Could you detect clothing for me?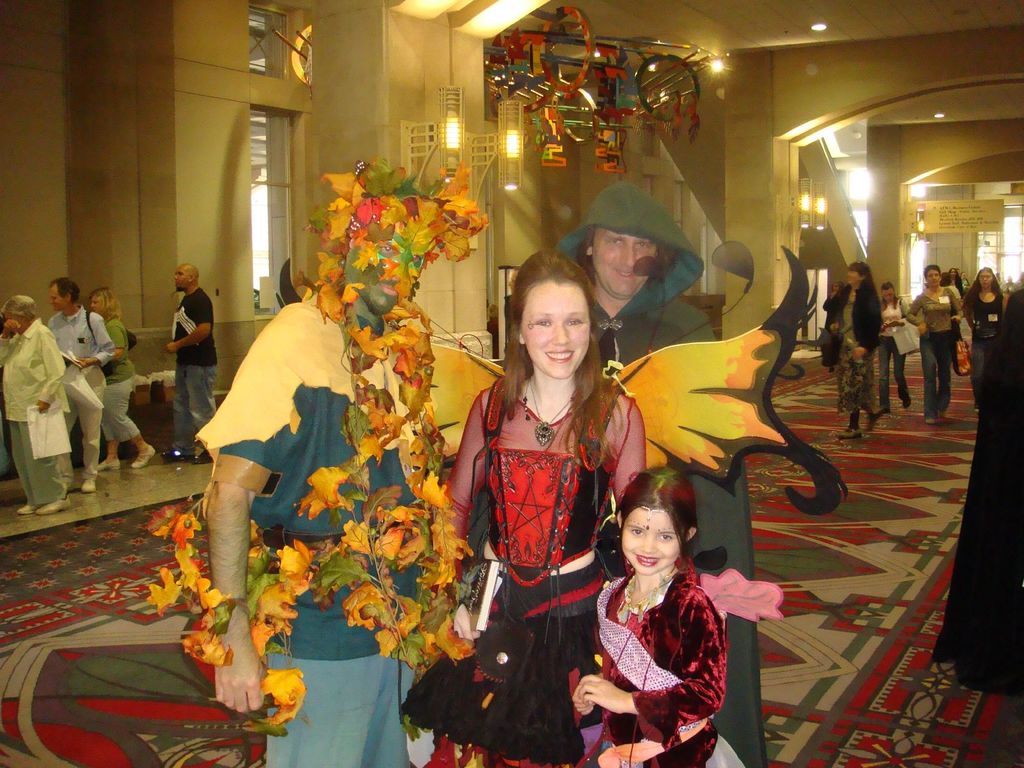
Detection result: locate(465, 182, 769, 767).
